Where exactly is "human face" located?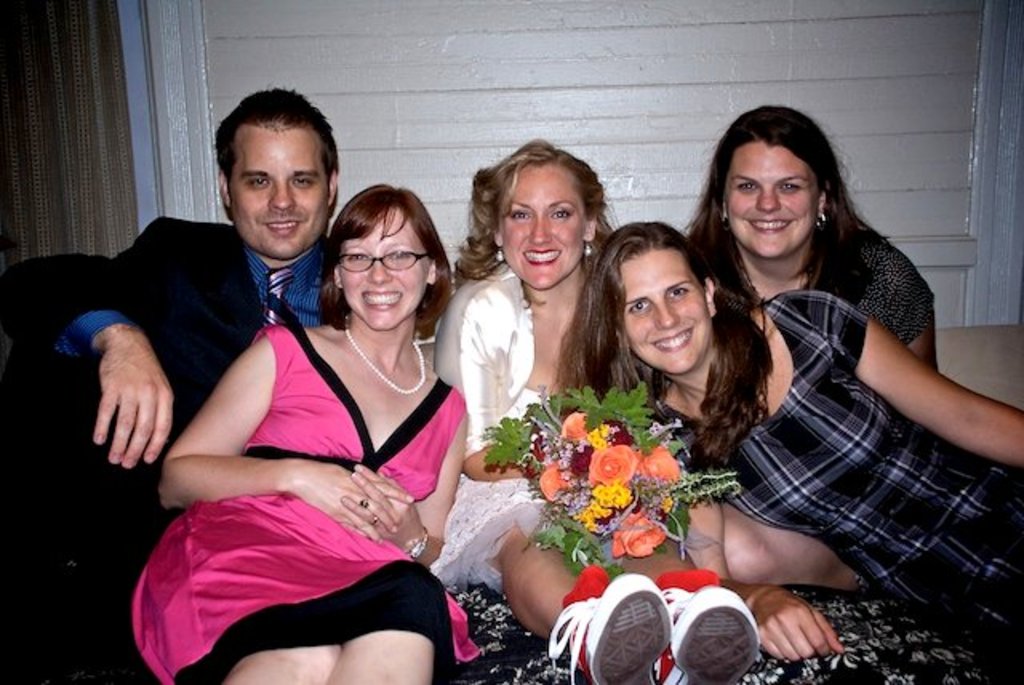
Its bounding box is bbox=[341, 218, 427, 334].
